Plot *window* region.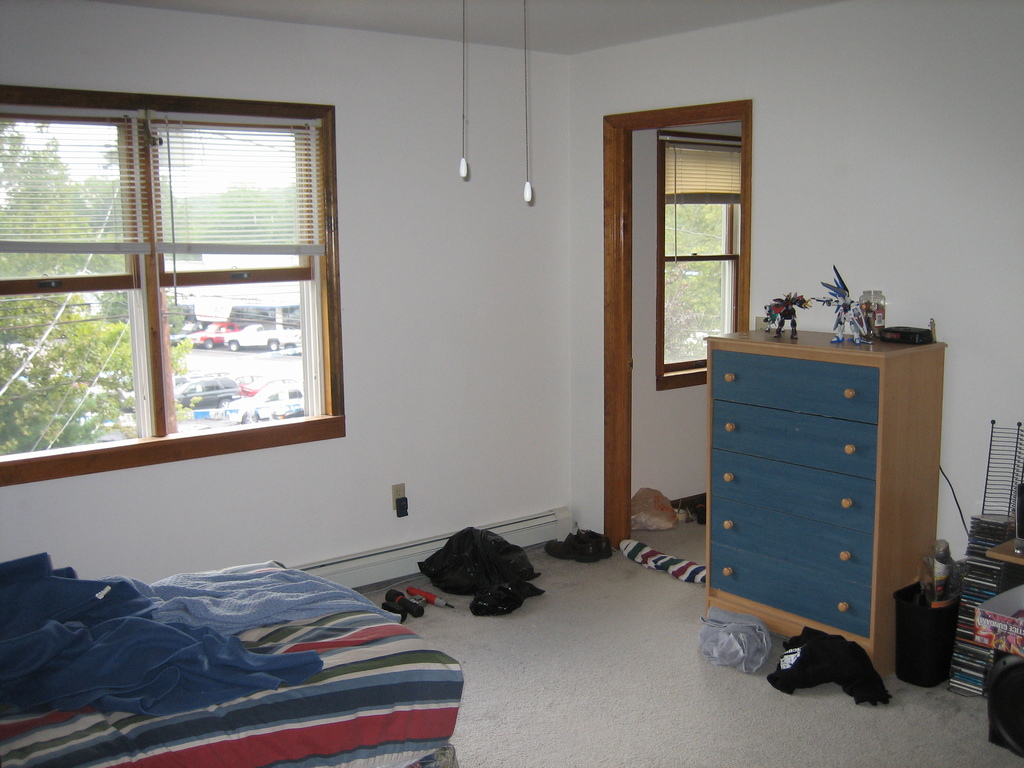
Plotted at (3,81,357,491).
